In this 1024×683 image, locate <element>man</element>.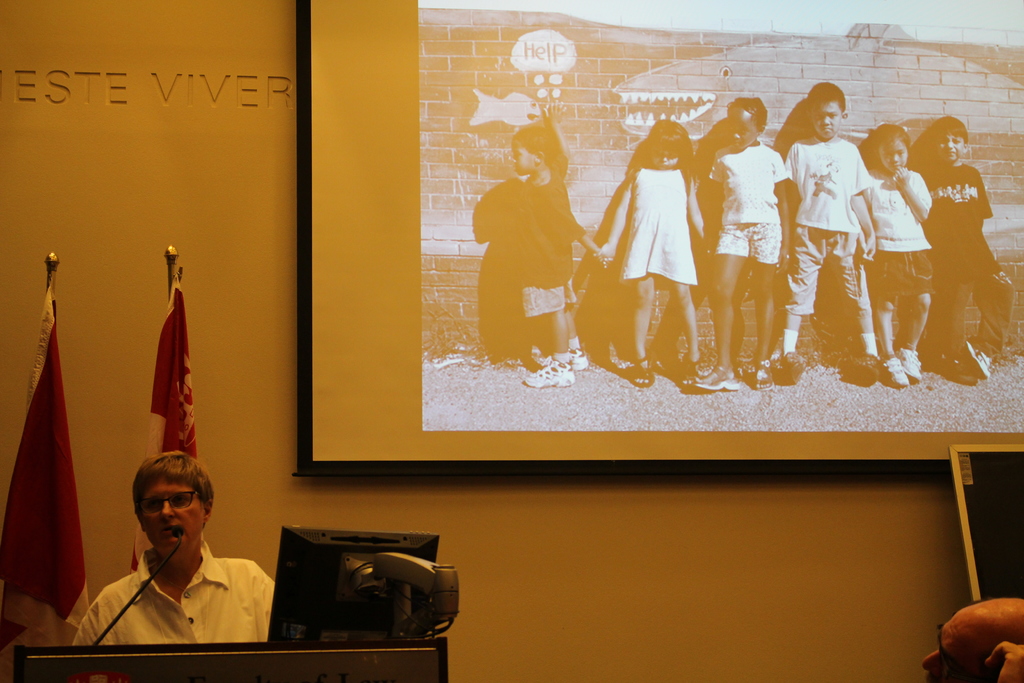
Bounding box: bbox=(918, 596, 1023, 682).
